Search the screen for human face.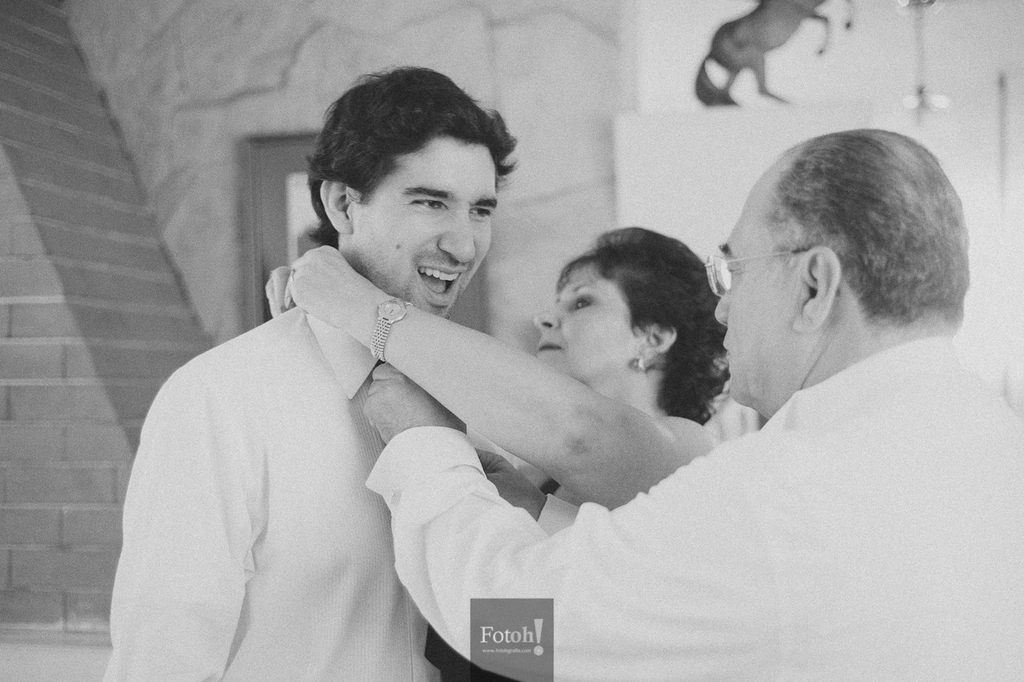
Found at bbox=[313, 107, 514, 307].
